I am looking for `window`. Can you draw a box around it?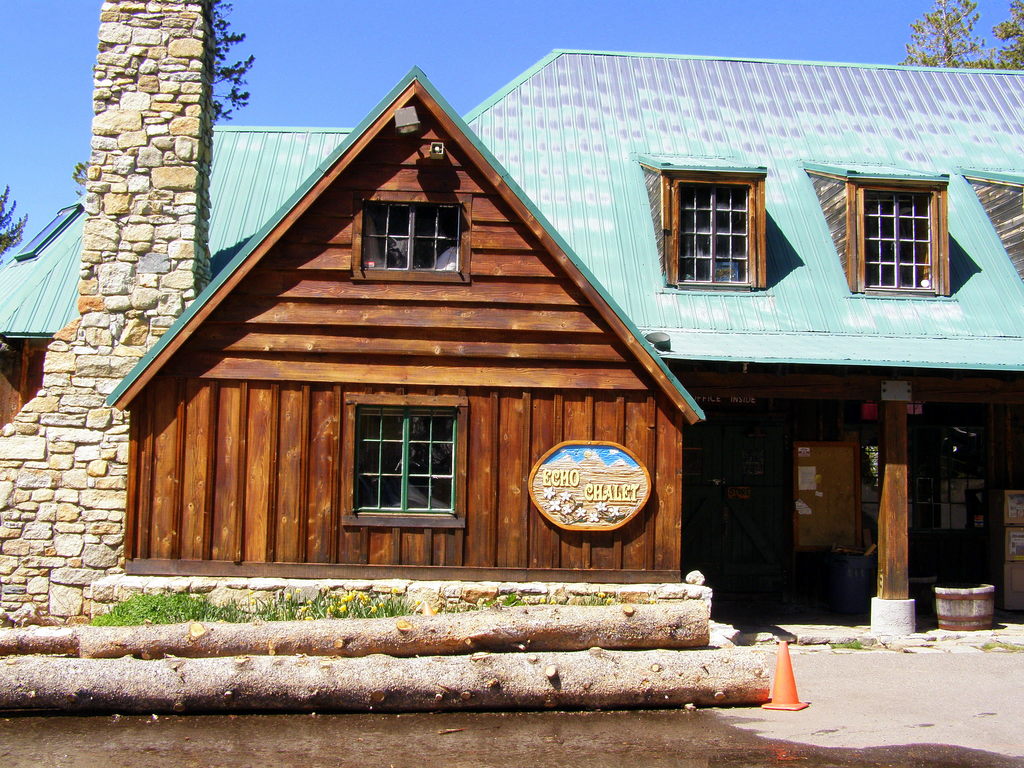
Sure, the bounding box is [left=337, top=395, right=476, bottom=538].
